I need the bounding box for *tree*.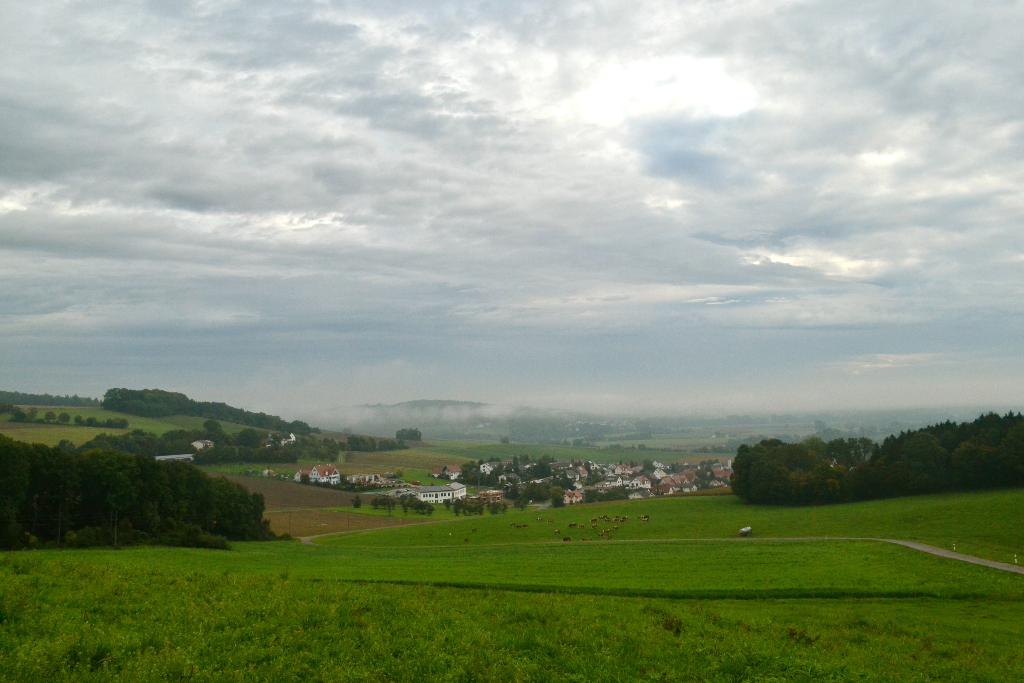
Here it is: [x1=446, y1=500, x2=451, y2=506].
